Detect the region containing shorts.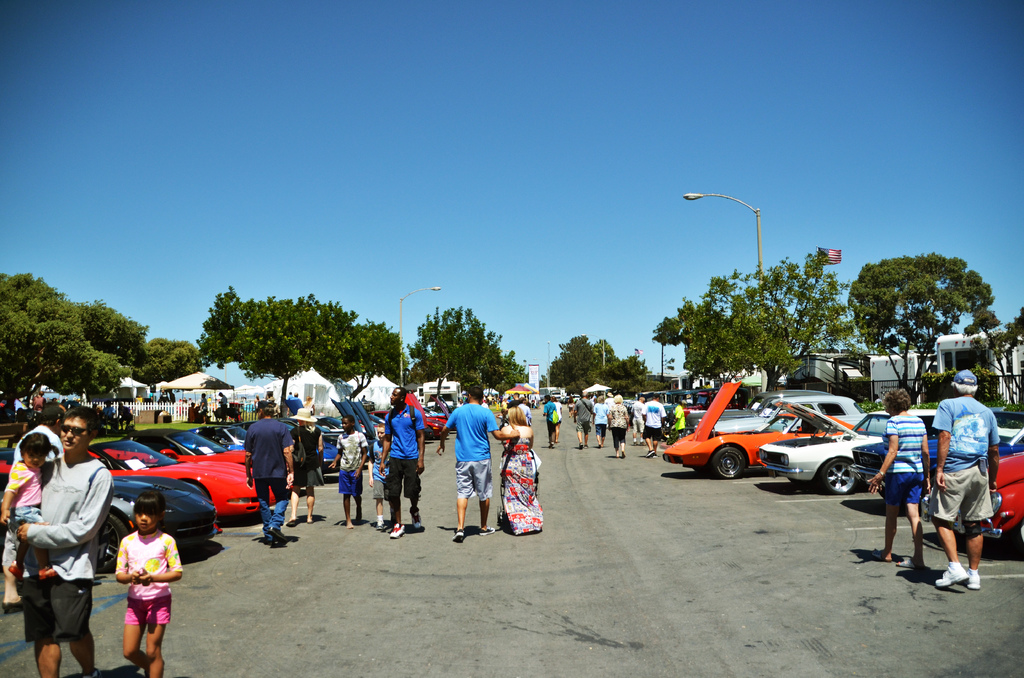
(x1=643, y1=427, x2=662, y2=441).
